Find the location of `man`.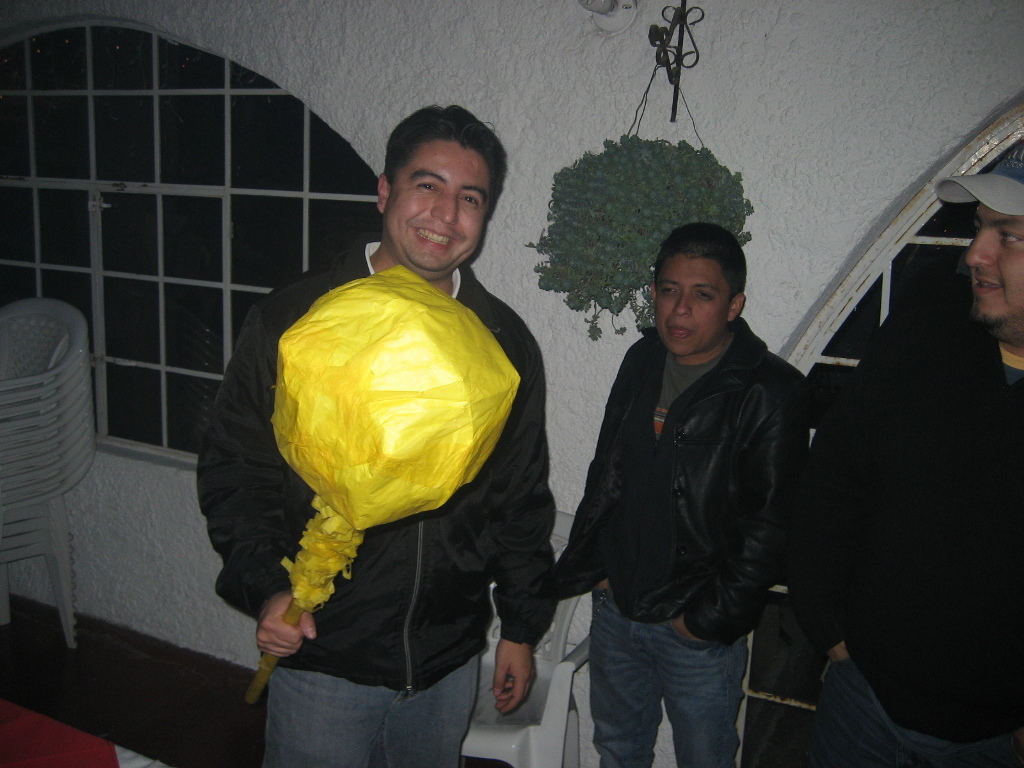
Location: (x1=804, y1=156, x2=1023, y2=766).
